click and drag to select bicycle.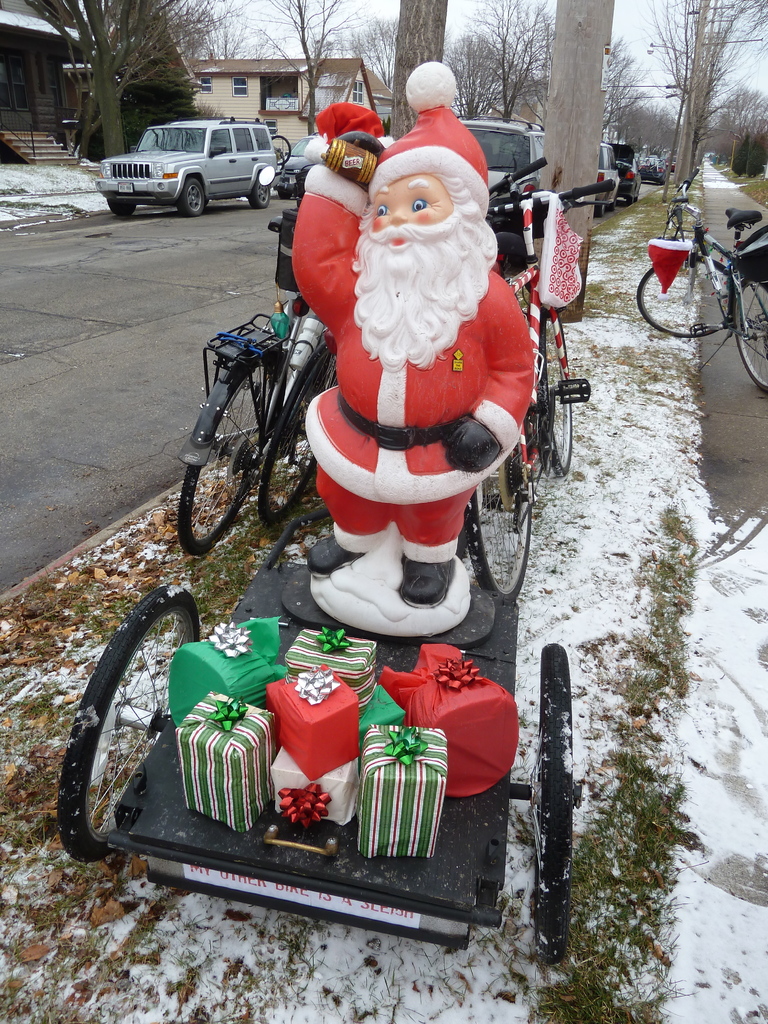
Selection: (x1=460, y1=169, x2=596, y2=619).
